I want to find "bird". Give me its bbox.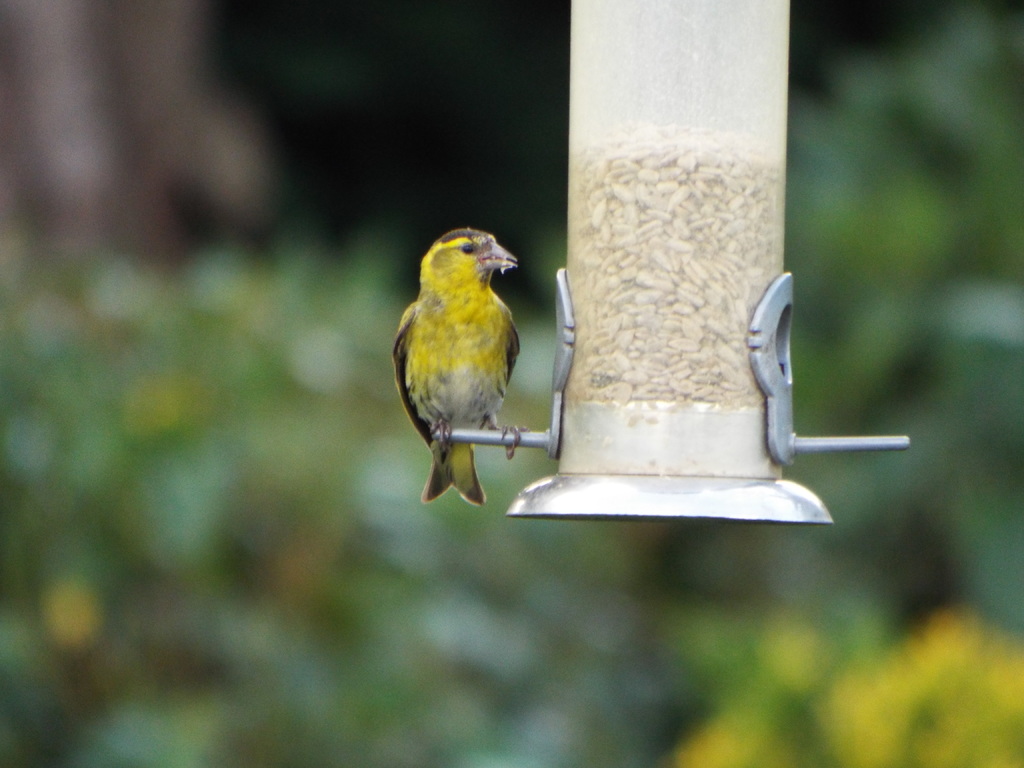
l=390, t=230, r=544, b=506.
